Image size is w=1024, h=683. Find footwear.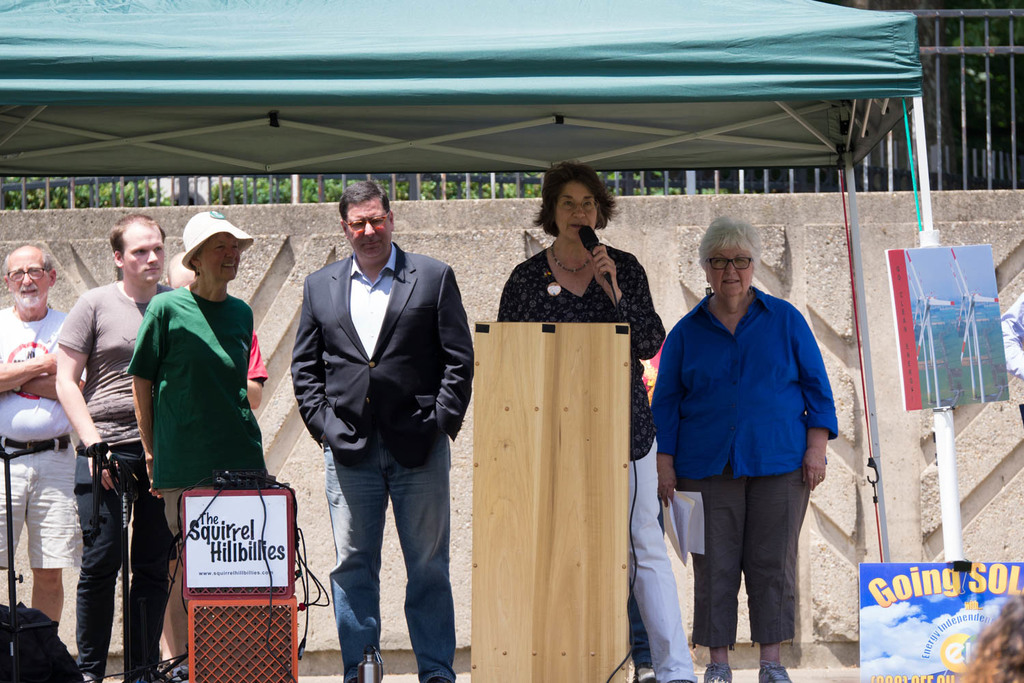
bbox=[72, 671, 102, 682].
